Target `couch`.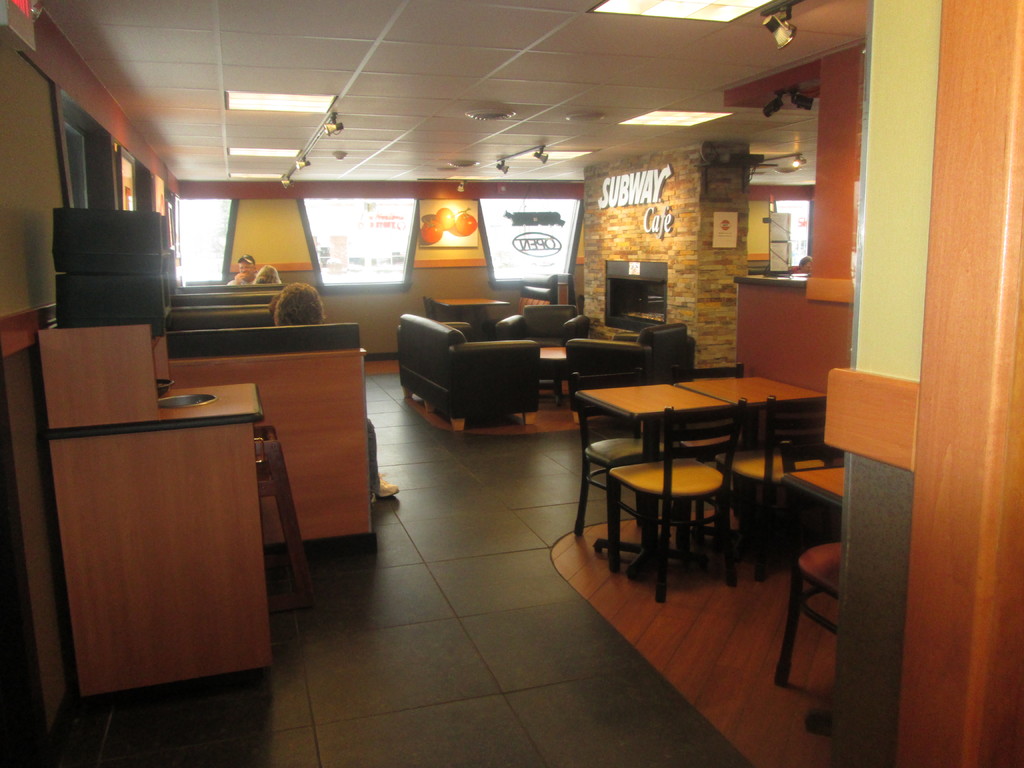
Target region: l=396, t=315, r=538, b=414.
